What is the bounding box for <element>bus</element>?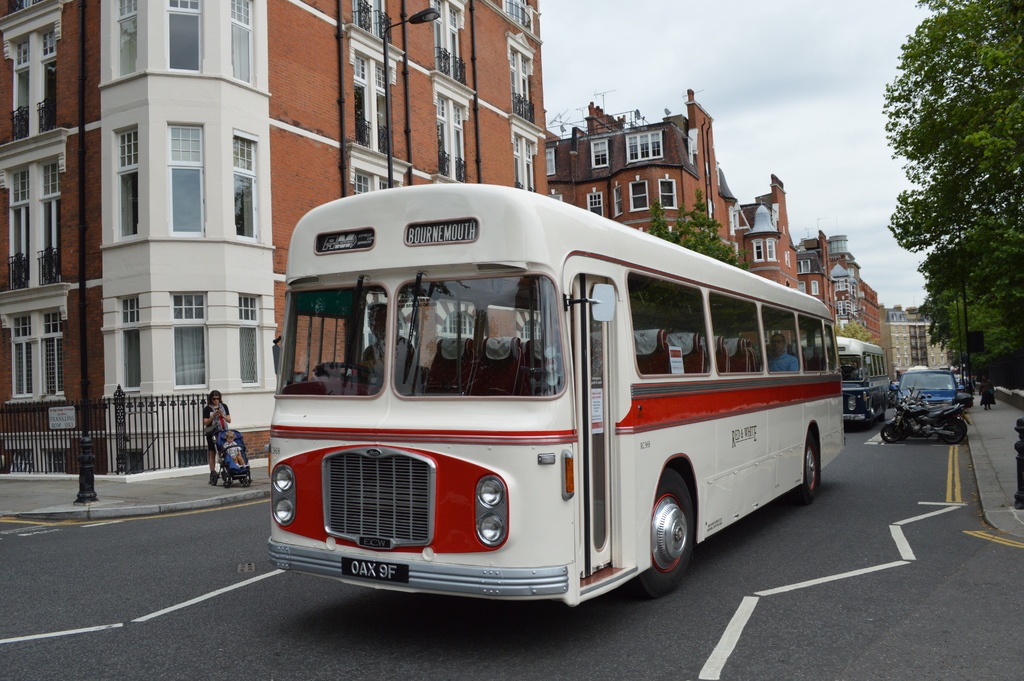
locate(804, 335, 888, 427).
